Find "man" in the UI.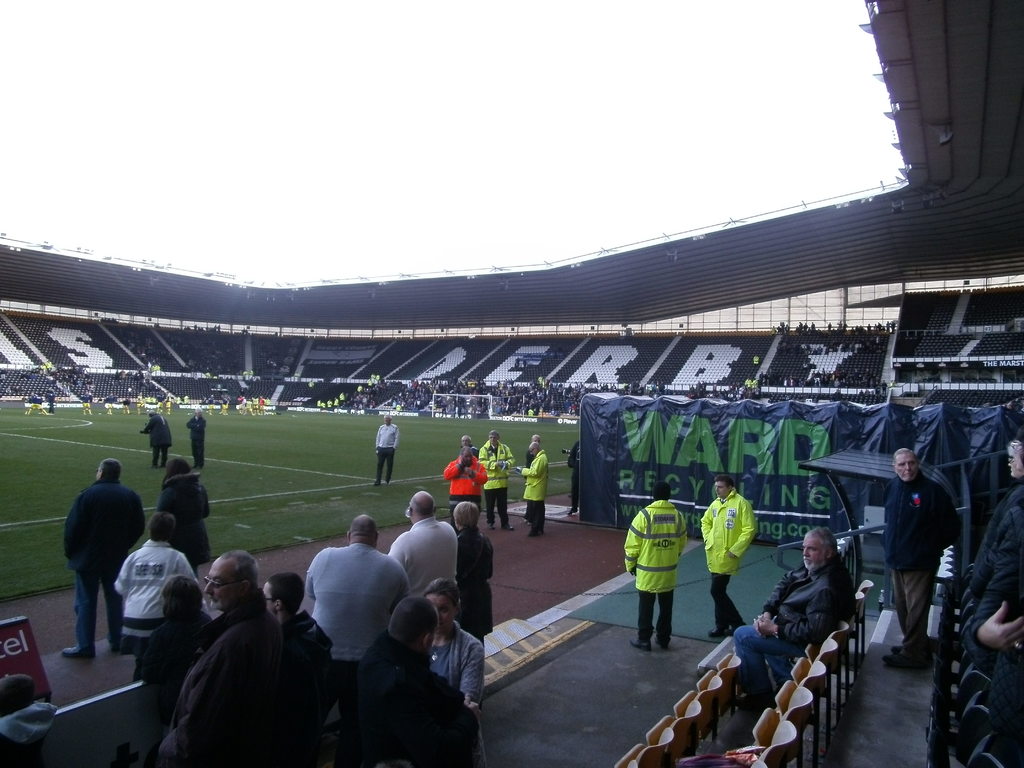
UI element at bbox=(136, 552, 284, 767).
